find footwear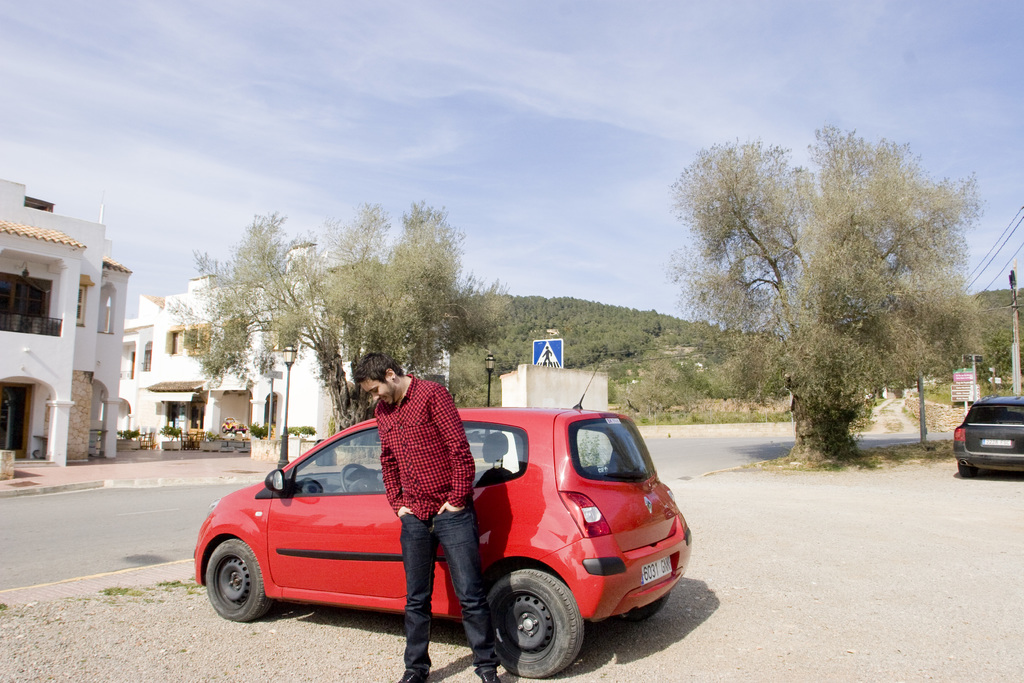
{"left": 481, "top": 668, "right": 495, "bottom": 681}
